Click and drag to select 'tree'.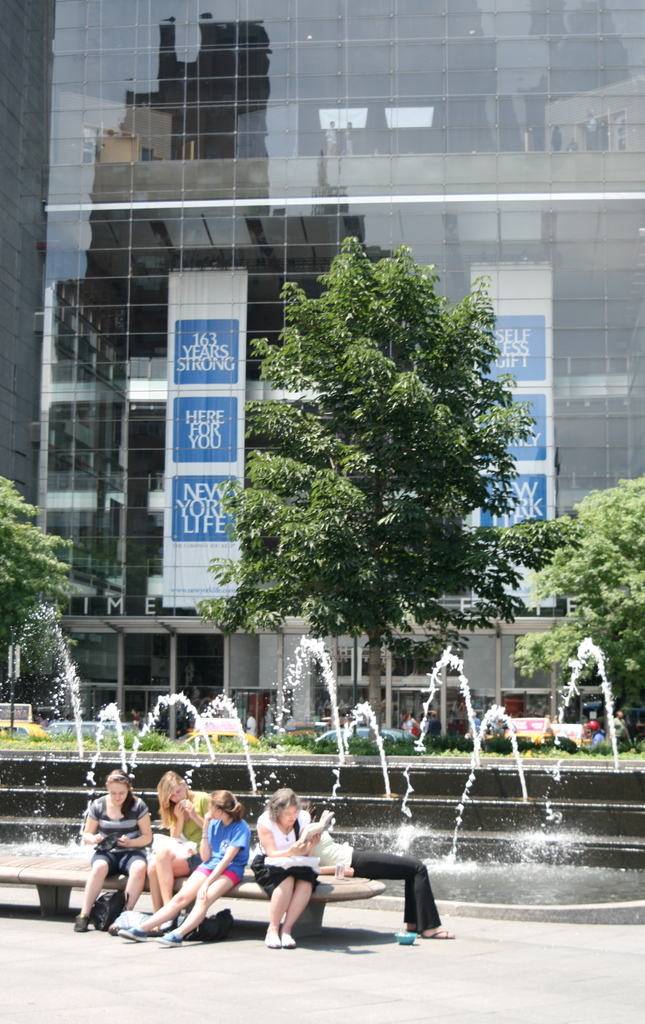
Selection: <box>213,223,553,723</box>.
